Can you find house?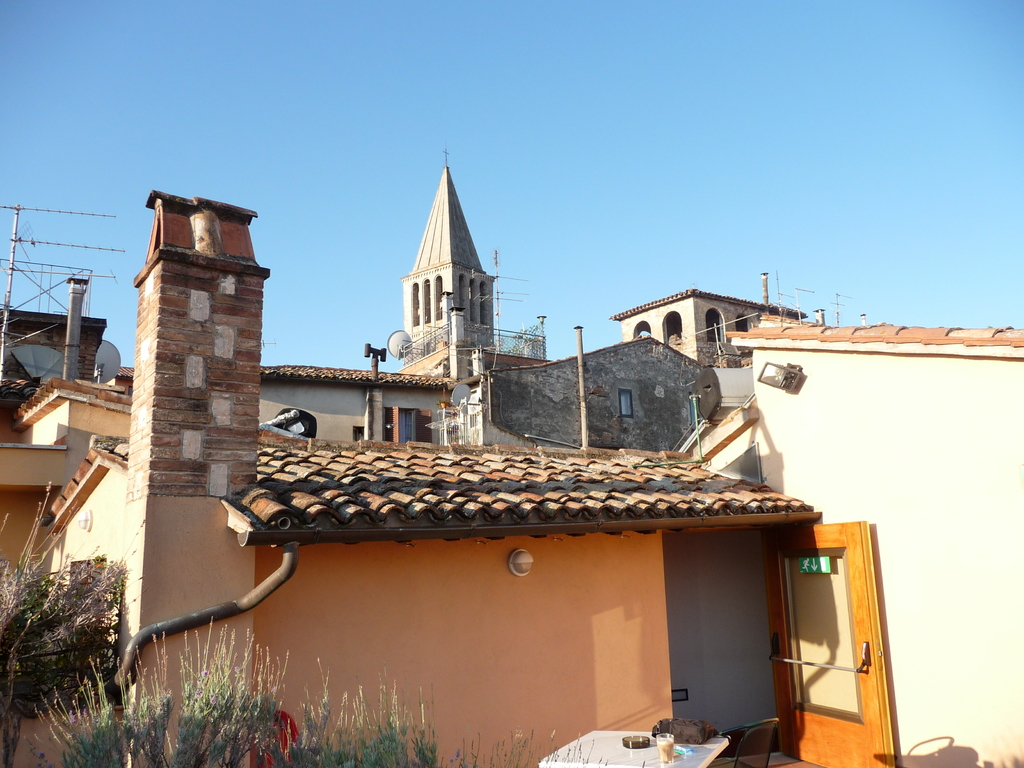
Yes, bounding box: 0, 373, 128, 580.
